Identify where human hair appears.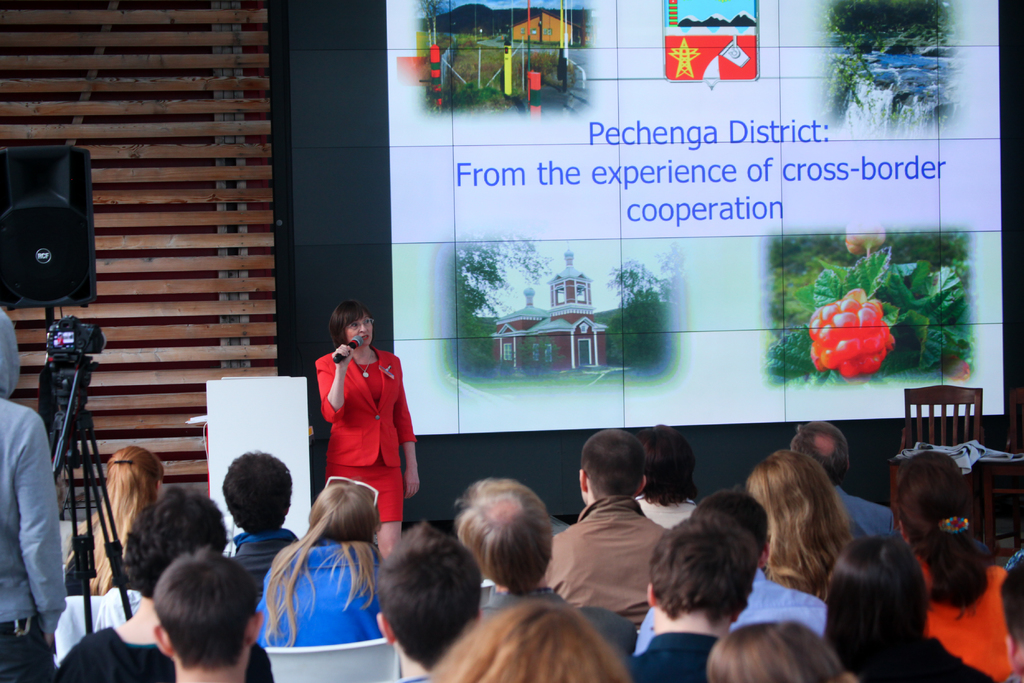
Appears at x1=580 y1=431 x2=644 y2=501.
